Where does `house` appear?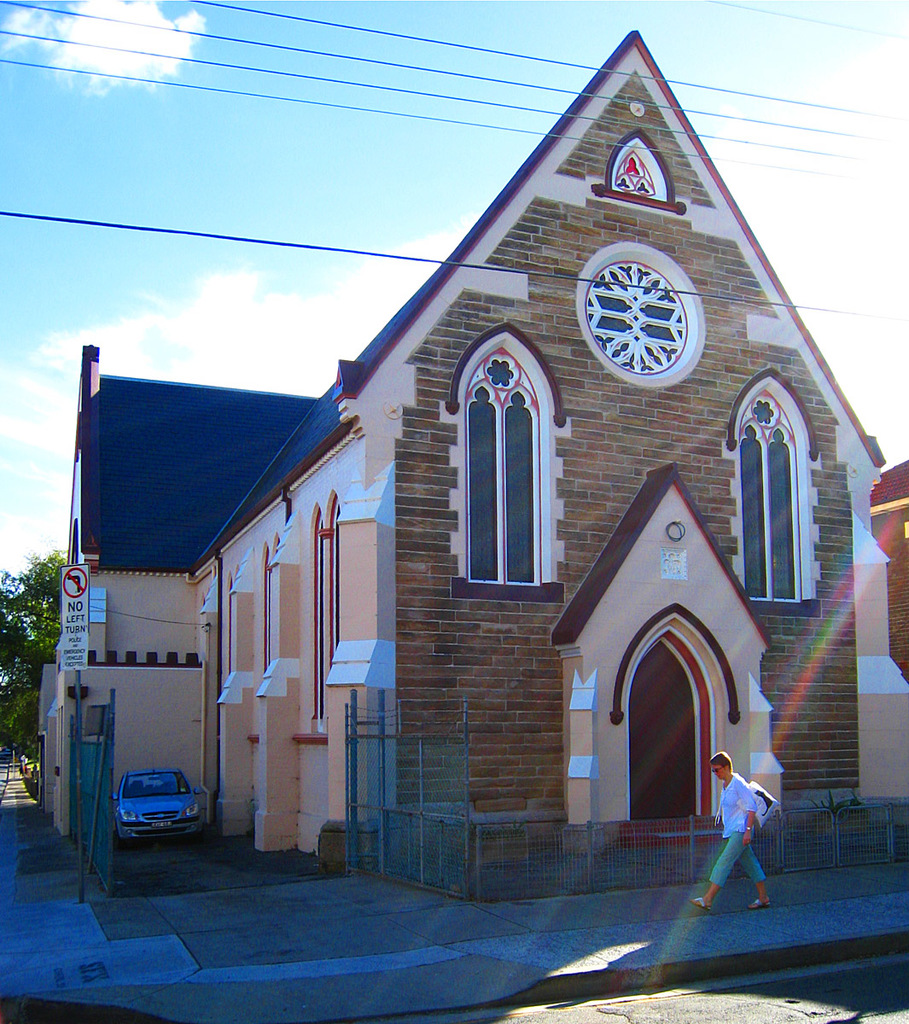
Appears at 27:352:317:813.
